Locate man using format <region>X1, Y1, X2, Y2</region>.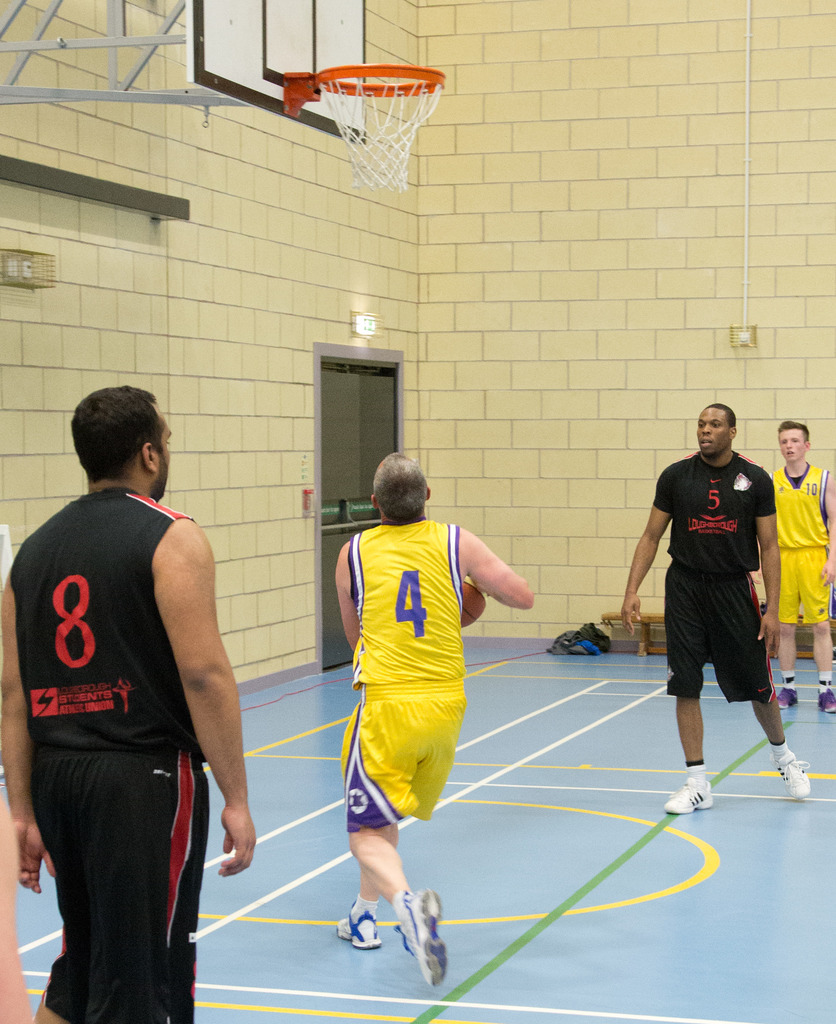
<region>766, 417, 835, 719</region>.
